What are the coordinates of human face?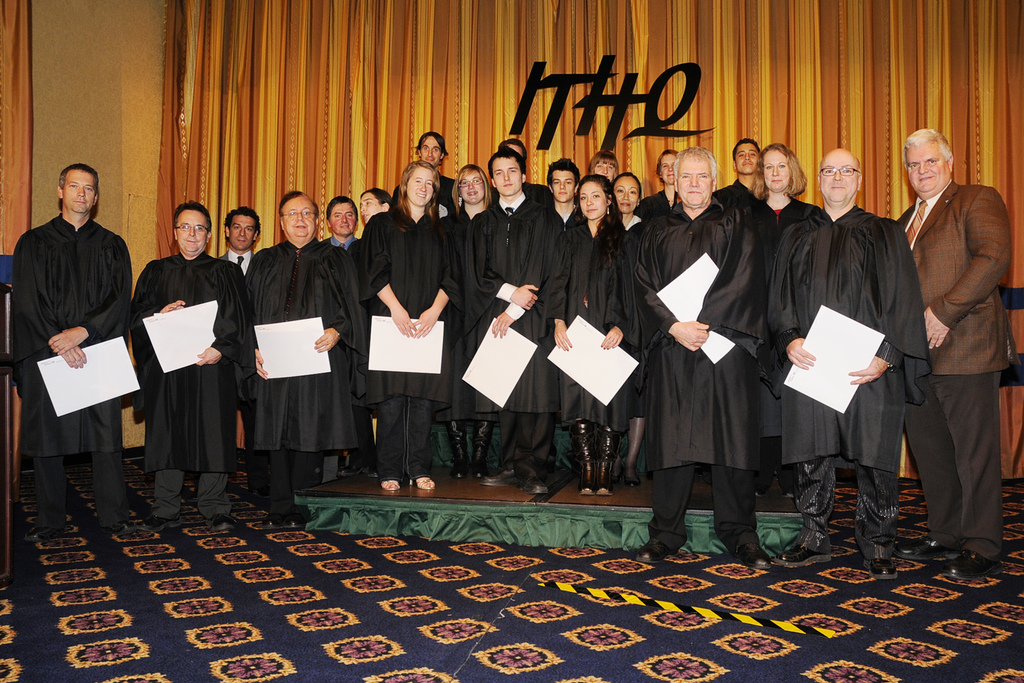
x1=232, y1=211, x2=257, y2=247.
